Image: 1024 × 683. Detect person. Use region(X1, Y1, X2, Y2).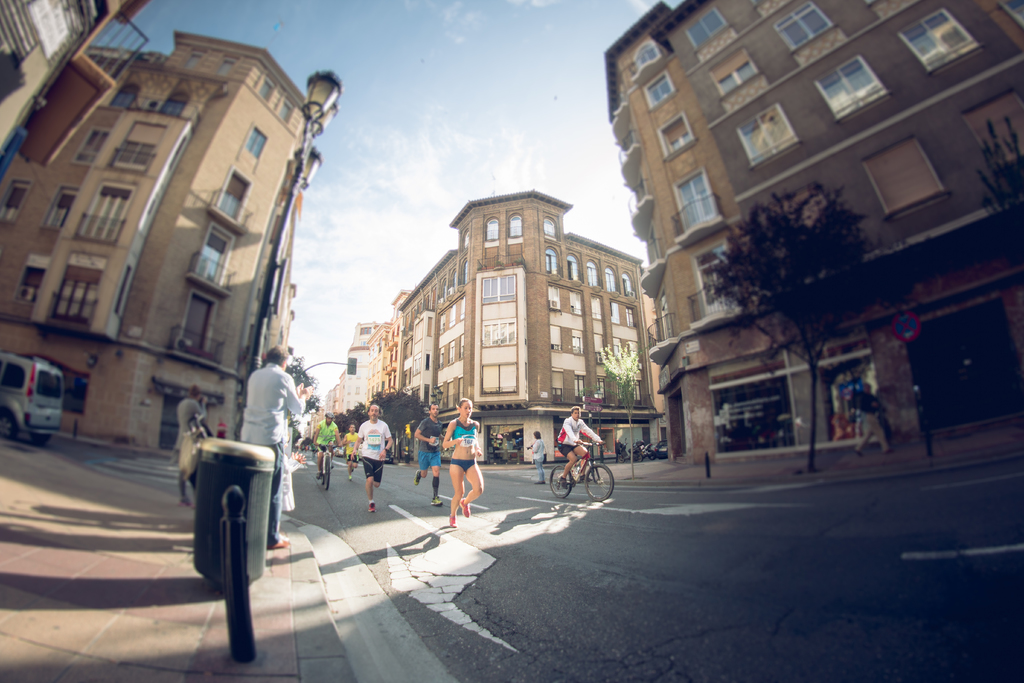
region(553, 404, 602, 481).
